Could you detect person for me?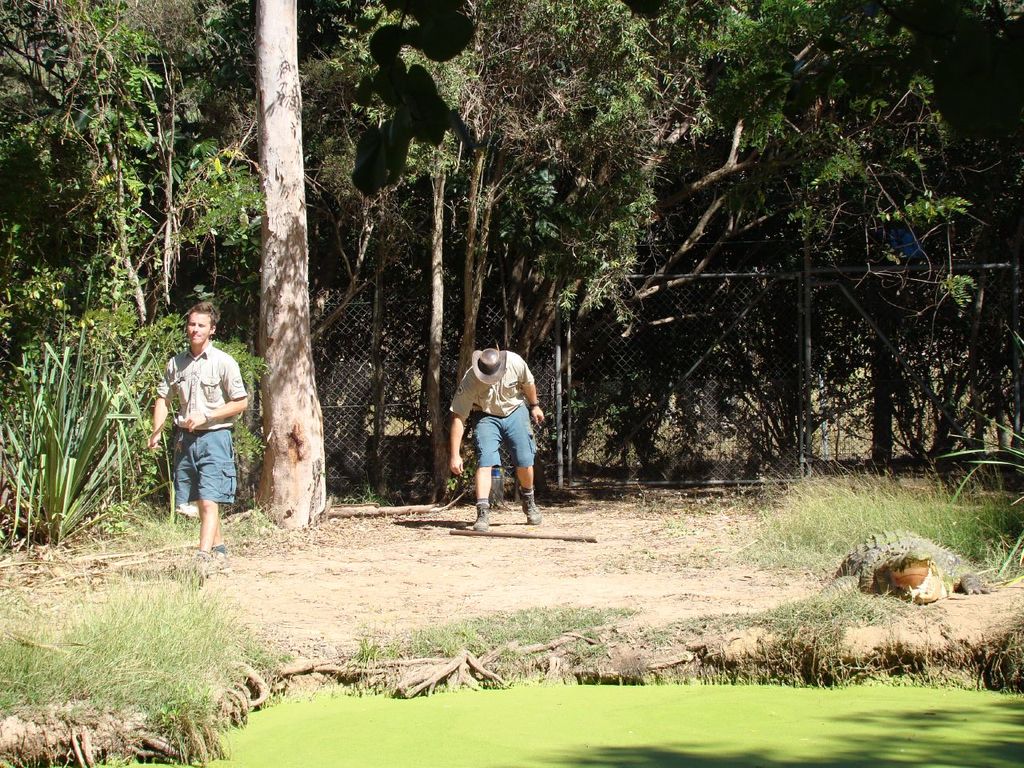
Detection result: 448/346/542/530.
